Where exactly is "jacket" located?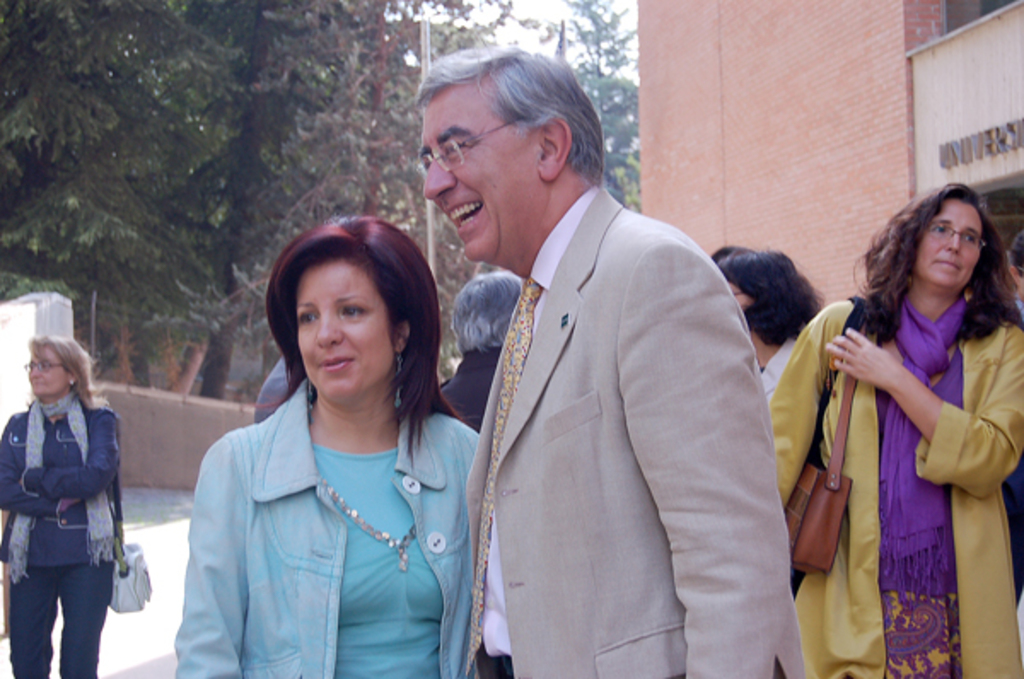
Its bounding box is rect(0, 380, 131, 583).
